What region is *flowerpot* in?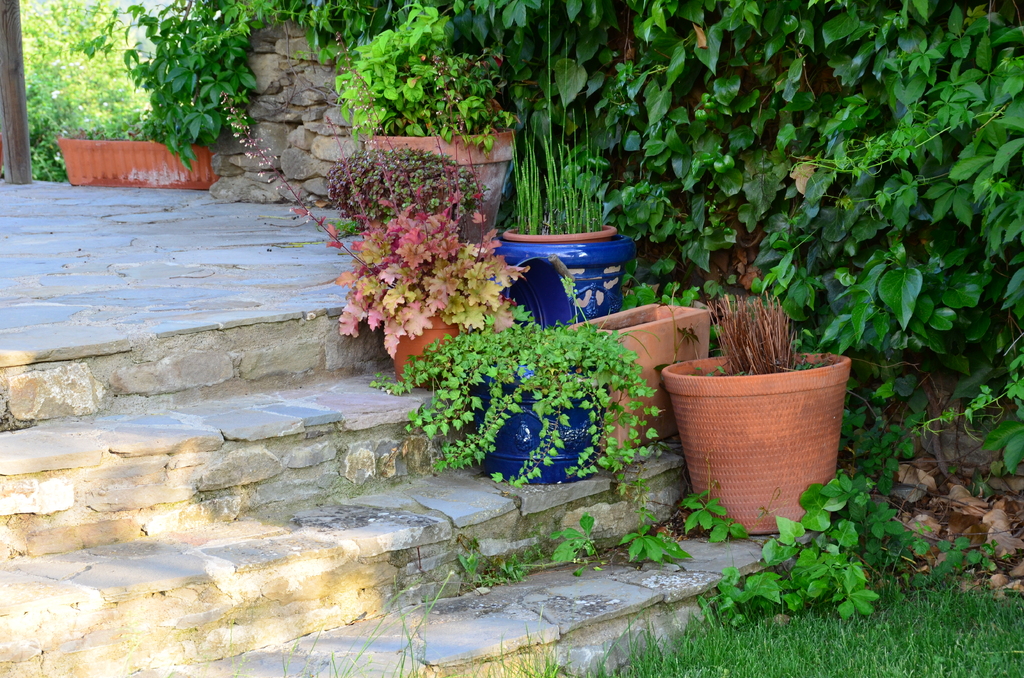
box(662, 327, 842, 528).
